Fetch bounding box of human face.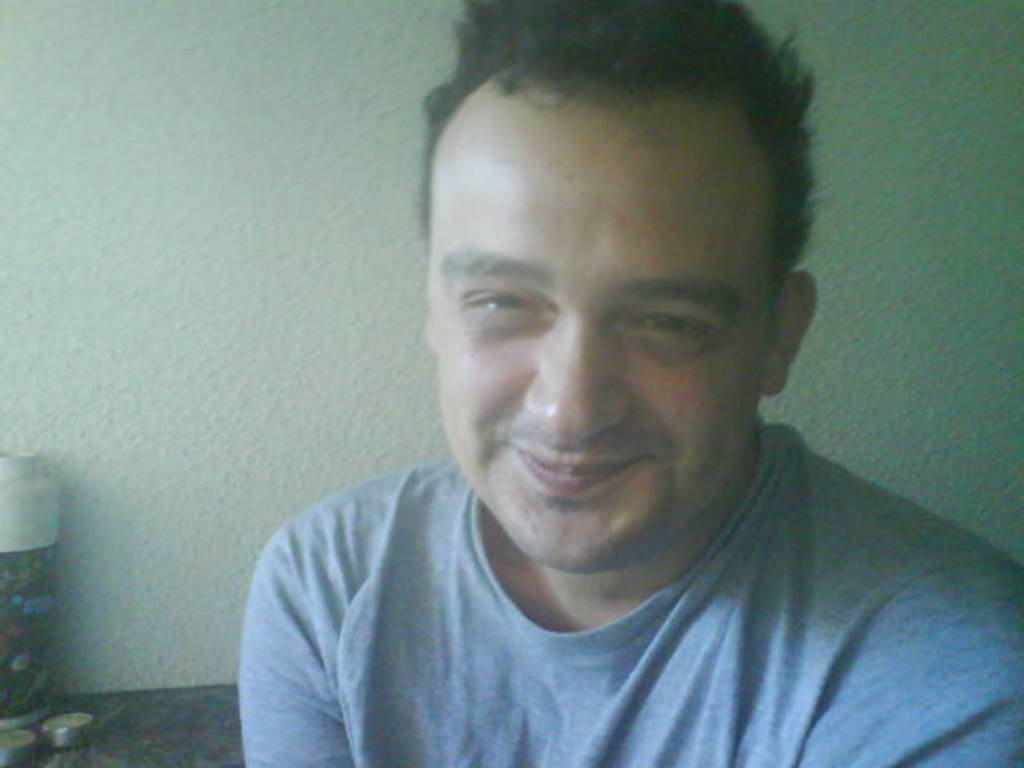
Bbox: 426:74:765:562.
